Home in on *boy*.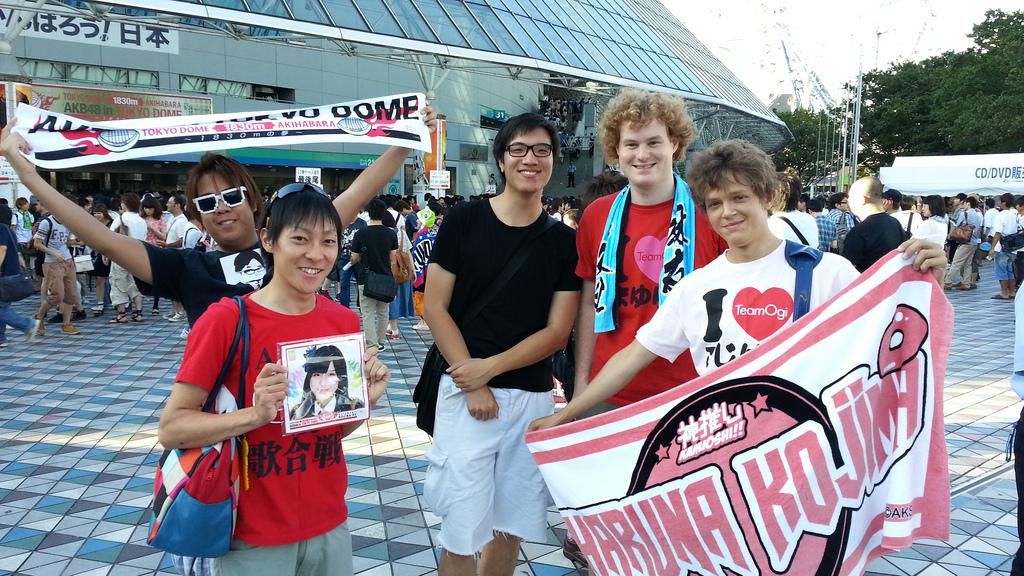
Homed in at {"left": 526, "top": 139, "right": 949, "bottom": 438}.
